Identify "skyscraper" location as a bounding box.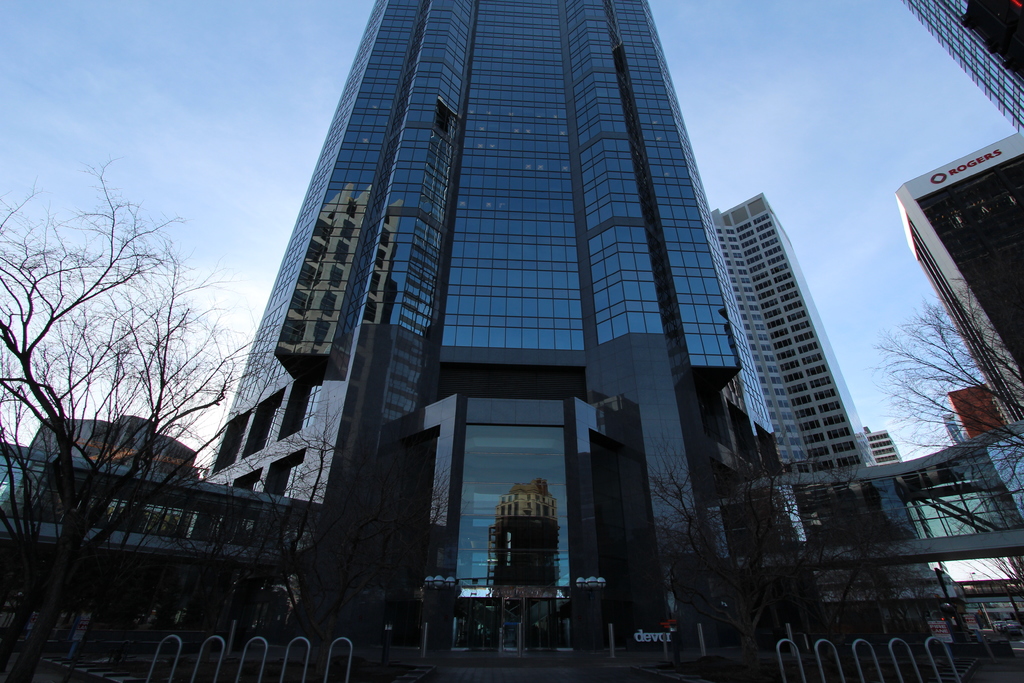
[858, 413, 908, 475].
